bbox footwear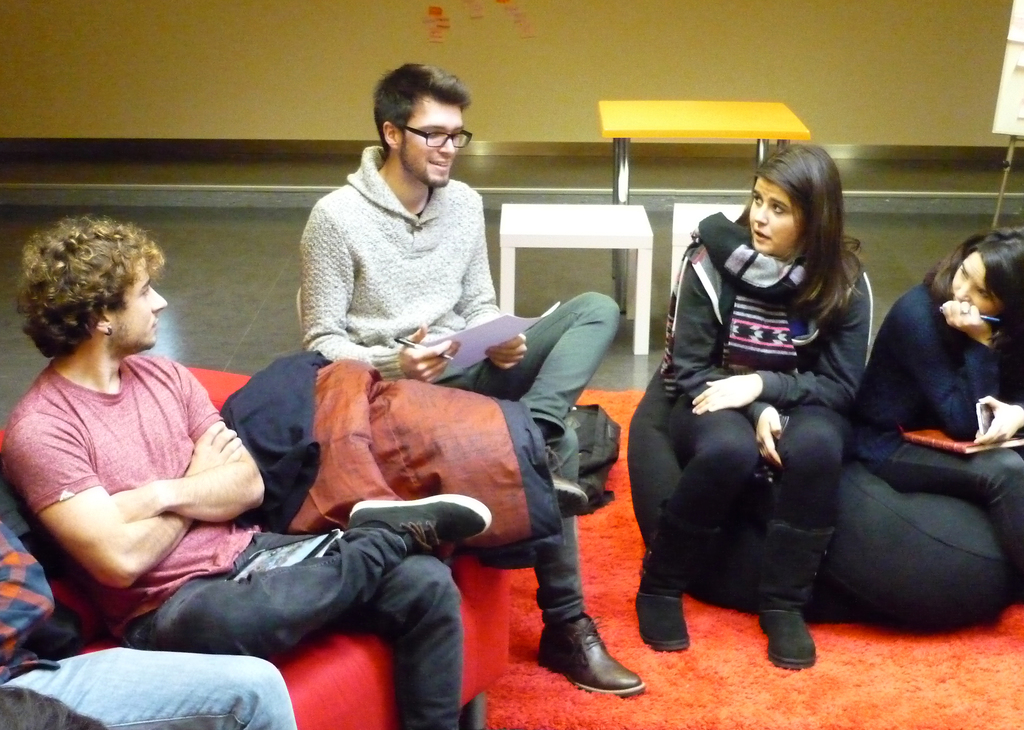
(x1=349, y1=488, x2=490, y2=550)
